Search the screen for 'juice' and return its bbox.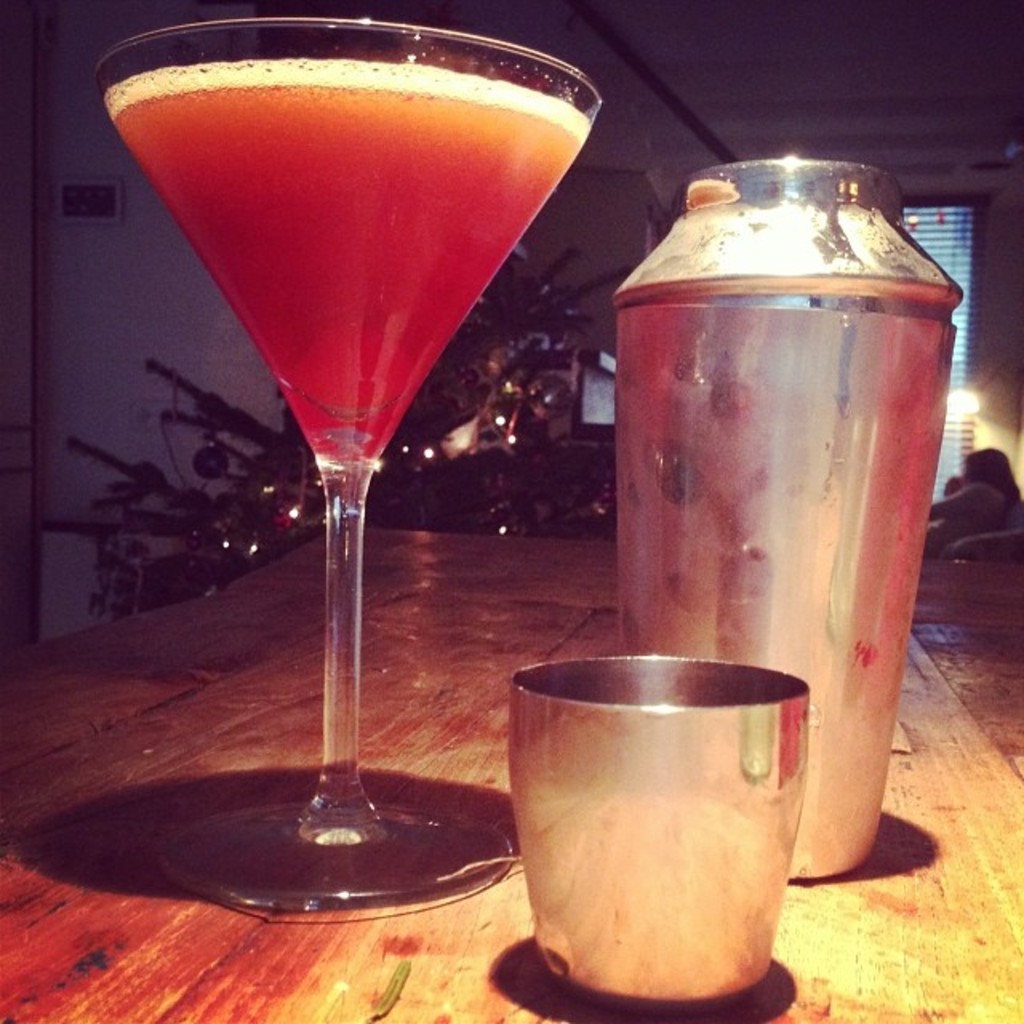
Found: region(112, 19, 618, 741).
